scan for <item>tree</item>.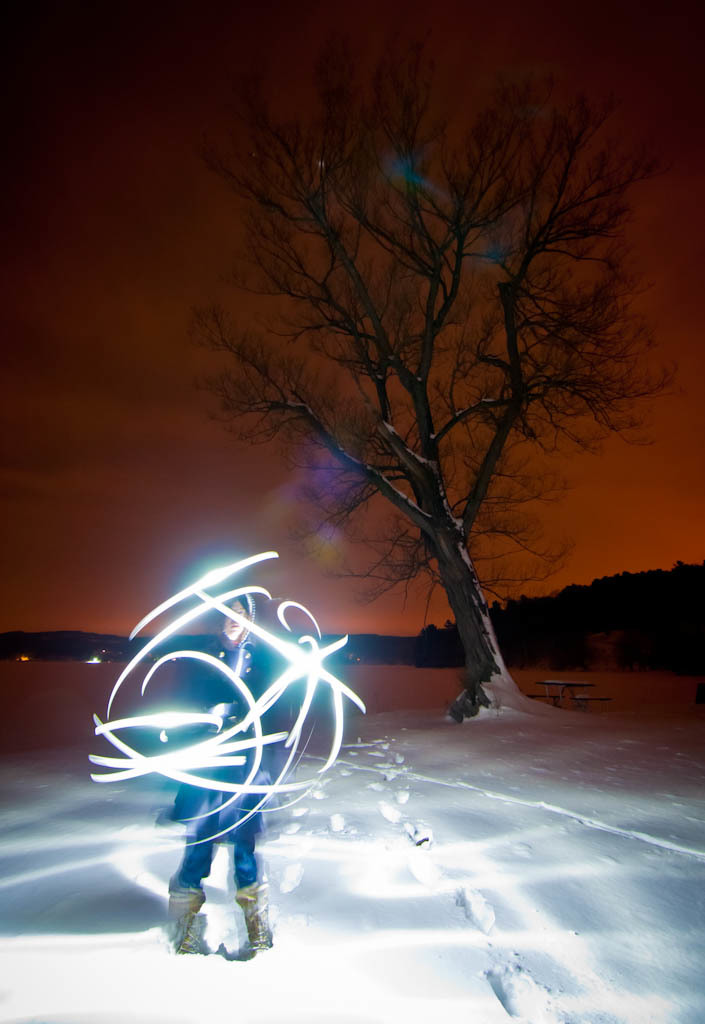
Scan result: Rect(189, 45, 654, 730).
